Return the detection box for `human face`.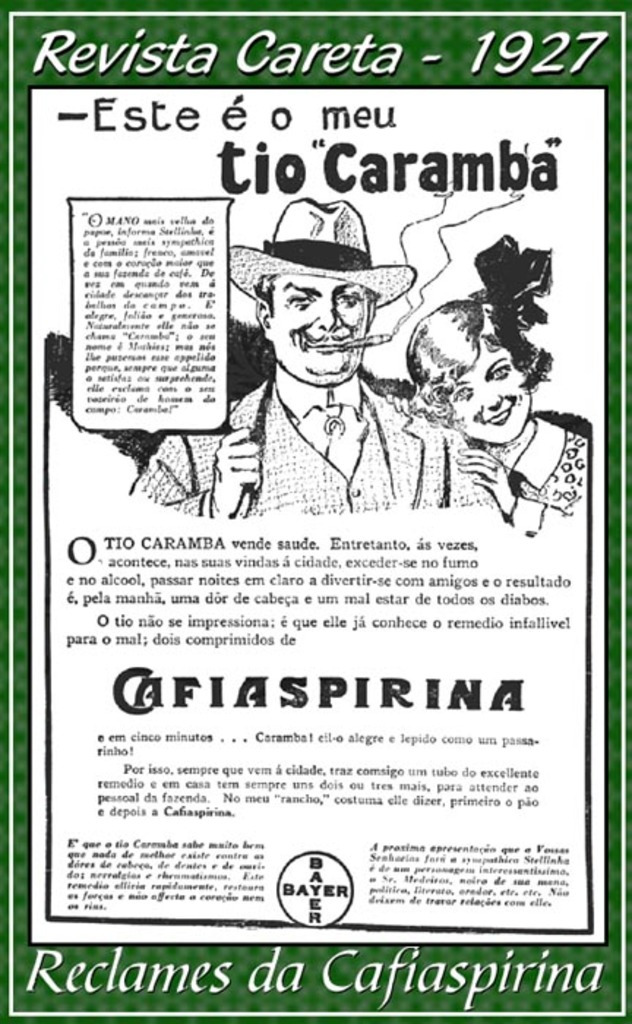
[268,276,369,385].
